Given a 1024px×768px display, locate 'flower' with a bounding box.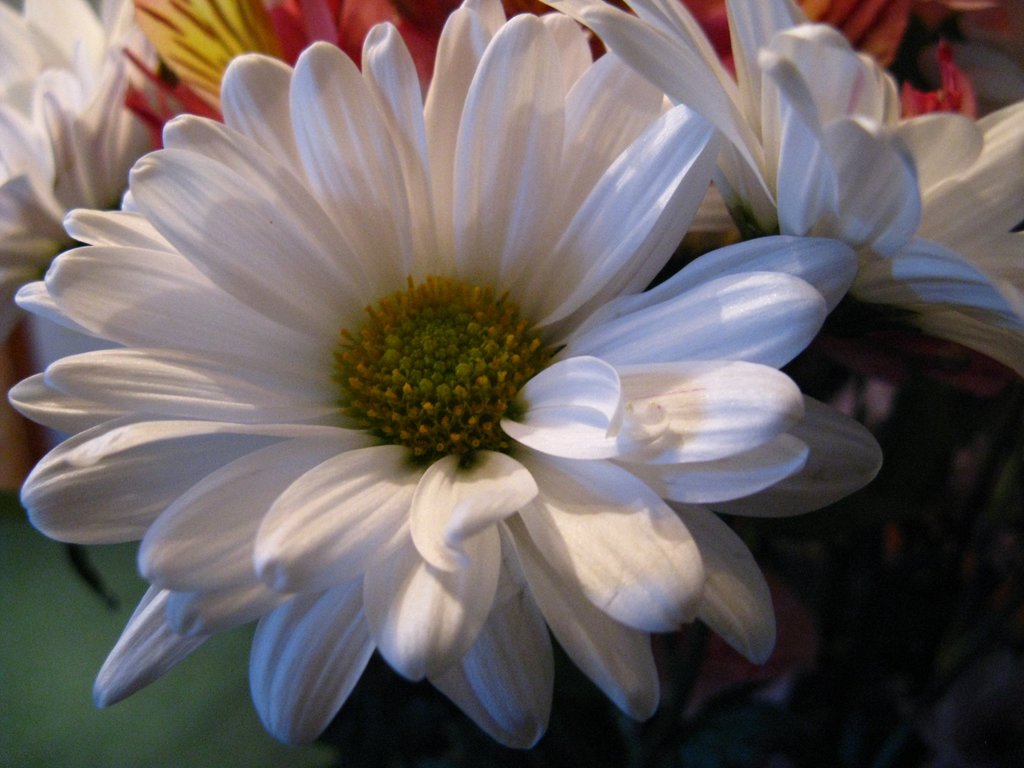
Located: crop(1, 8, 837, 762).
